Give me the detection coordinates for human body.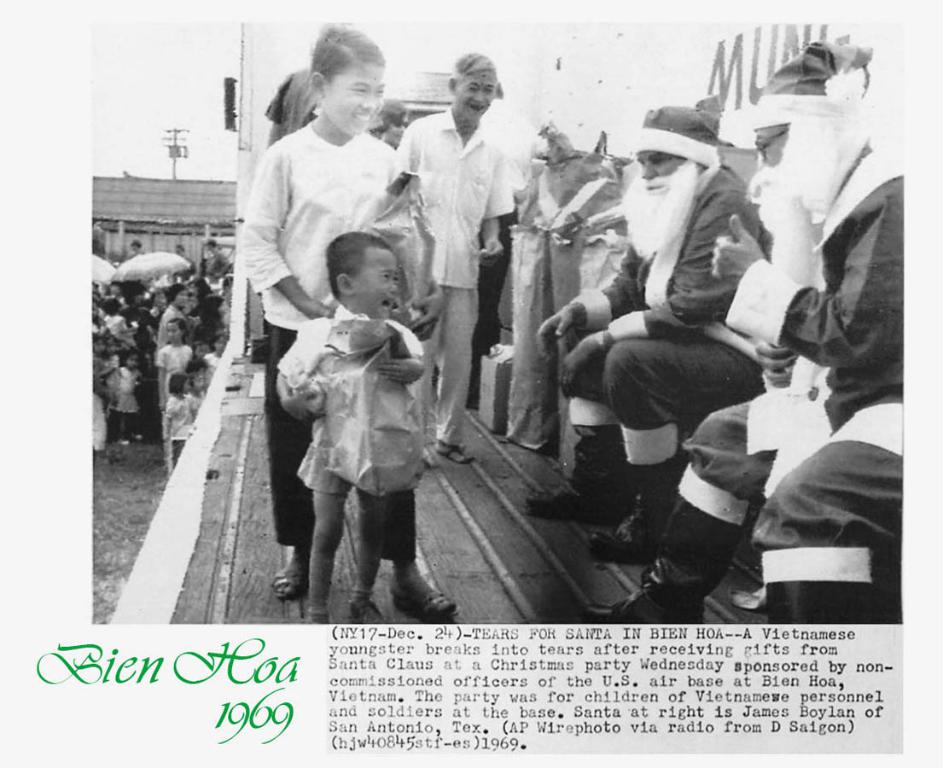
locate(537, 163, 773, 561).
